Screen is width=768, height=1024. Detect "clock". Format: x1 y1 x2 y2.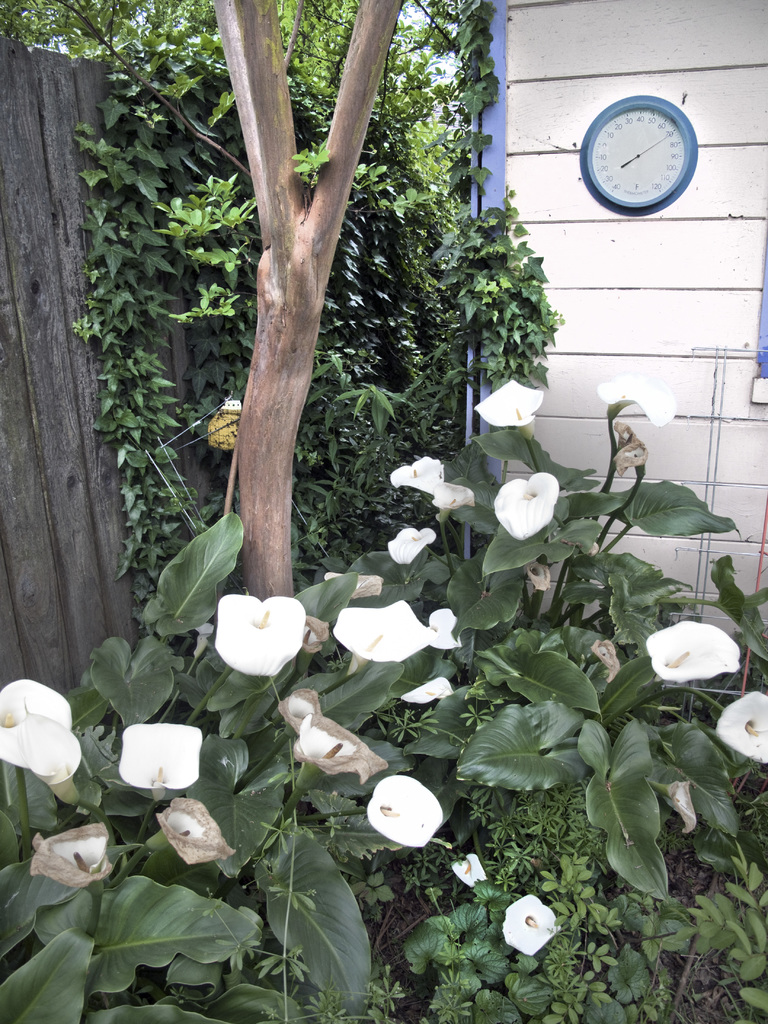
584 110 705 201.
